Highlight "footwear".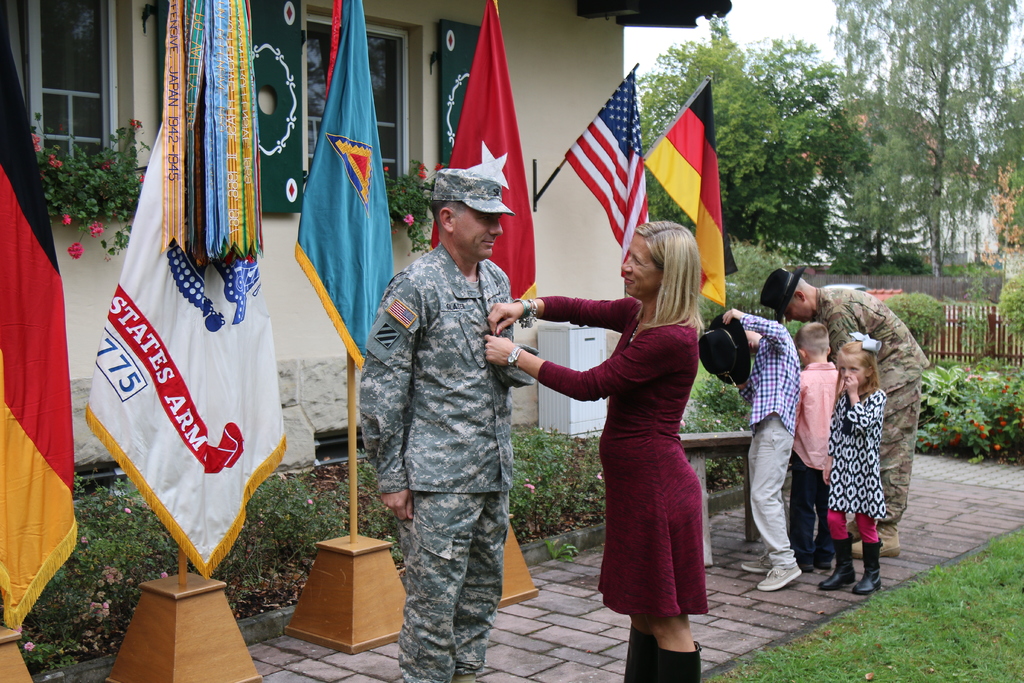
Highlighted region: crop(815, 536, 859, 591).
